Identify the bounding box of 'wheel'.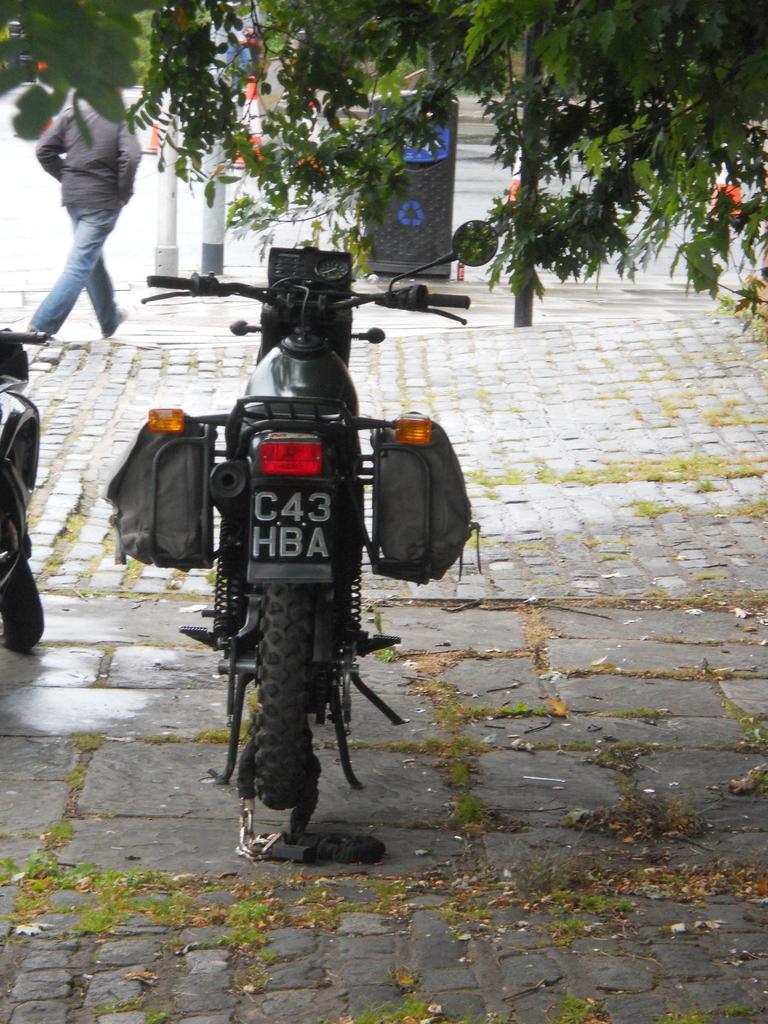
bbox(0, 550, 46, 655).
